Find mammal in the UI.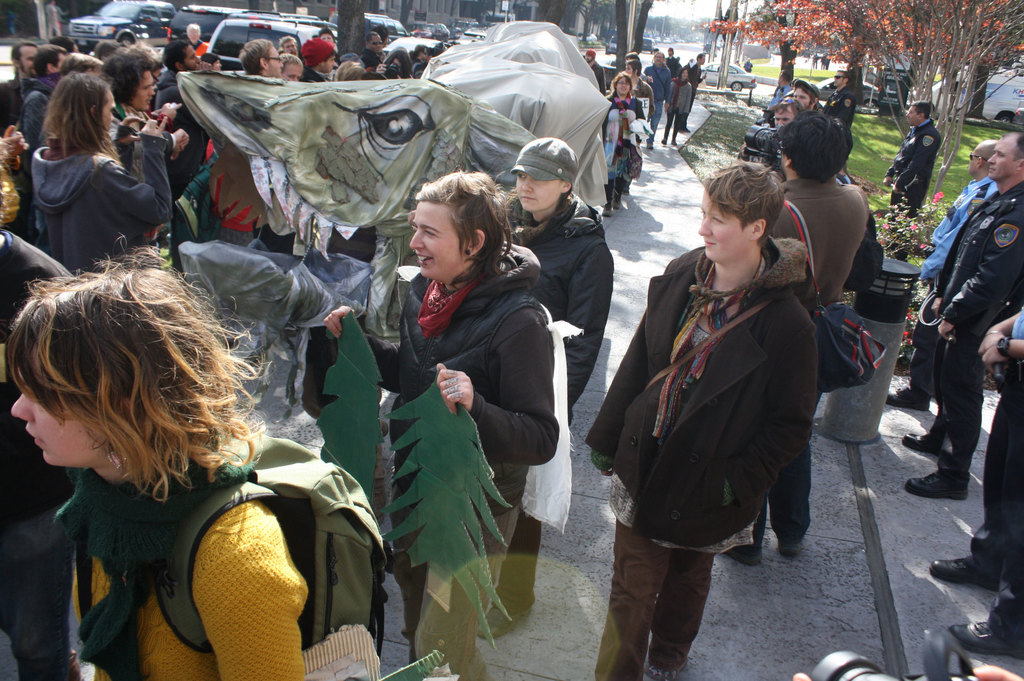
UI element at left=0, top=258, right=288, bottom=659.
